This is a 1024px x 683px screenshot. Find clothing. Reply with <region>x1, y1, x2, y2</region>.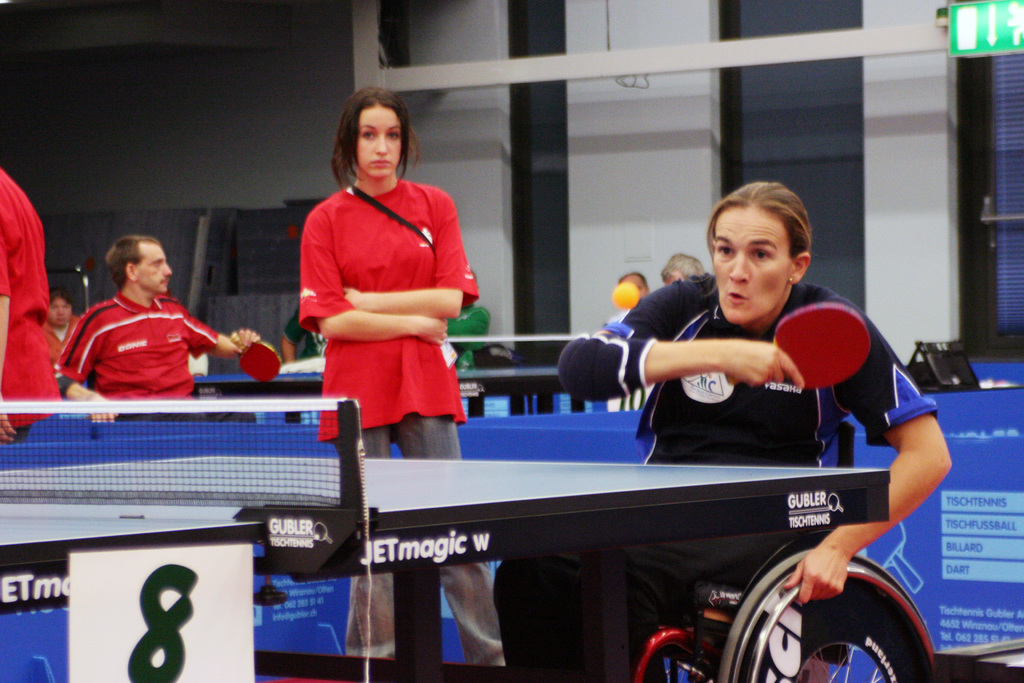
<region>543, 274, 949, 682</region>.
